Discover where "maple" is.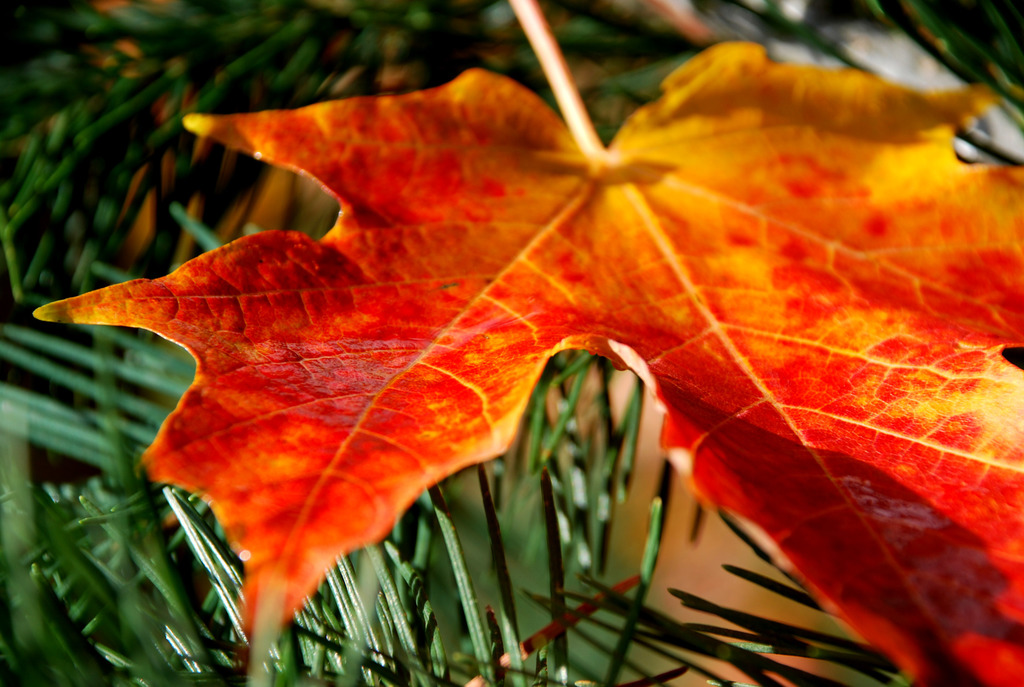
Discovered at bbox(31, 0, 1023, 686).
